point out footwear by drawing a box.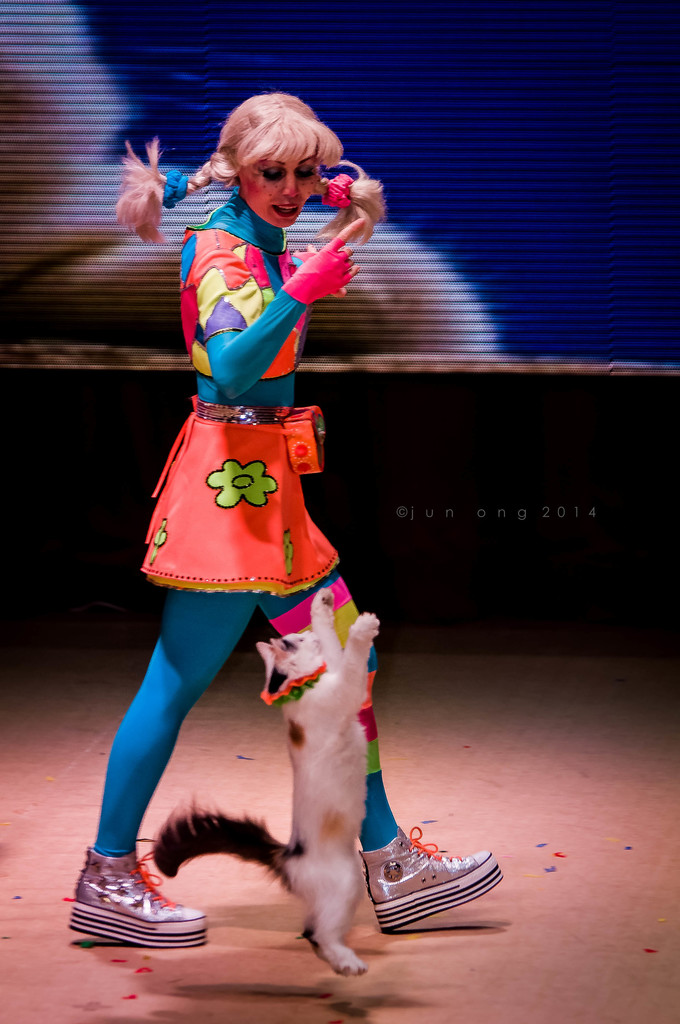
(left=352, top=836, right=494, bottom=940).
